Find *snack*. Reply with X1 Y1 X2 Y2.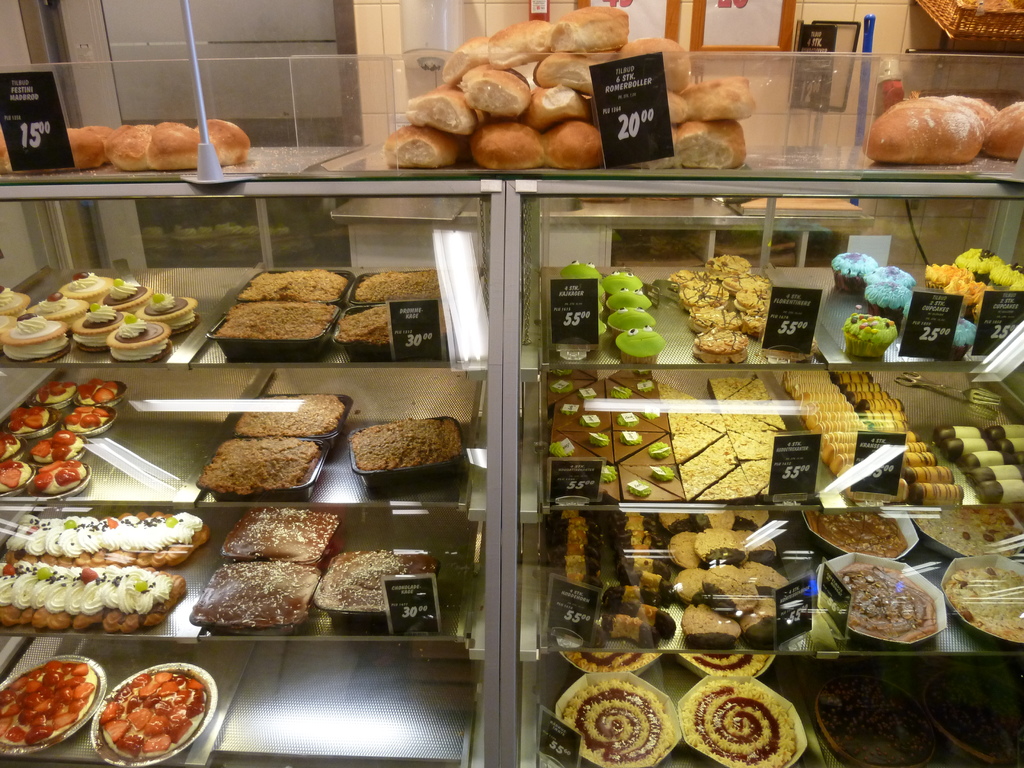
484 19 552 70.
